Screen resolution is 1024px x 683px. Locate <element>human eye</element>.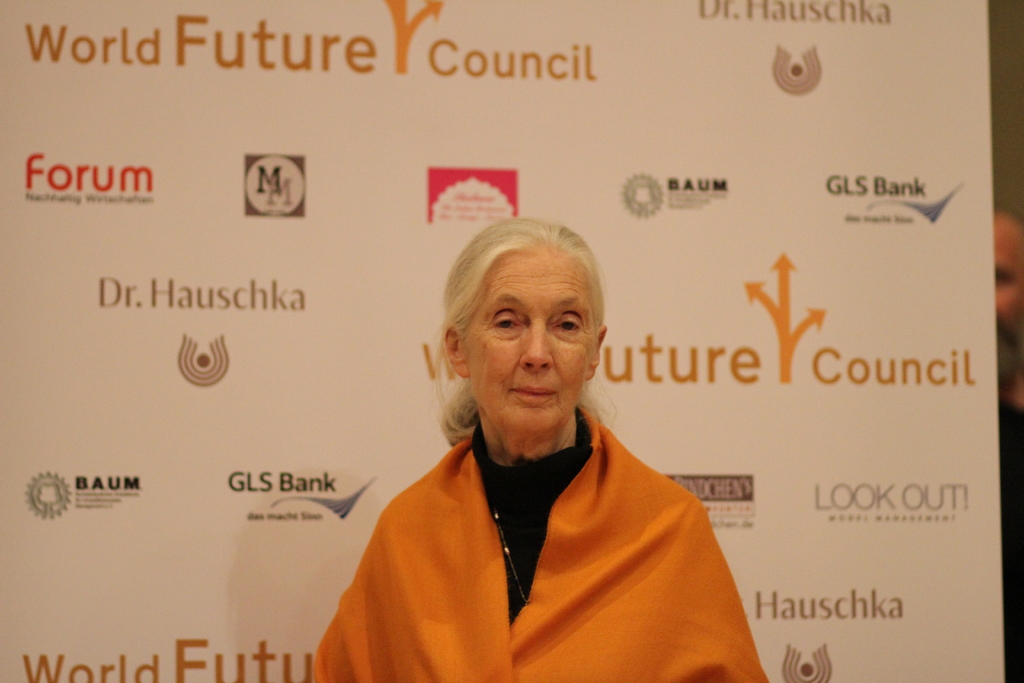
{"left": 489, "top": 307, "right": 525, "bottom": 336}.
